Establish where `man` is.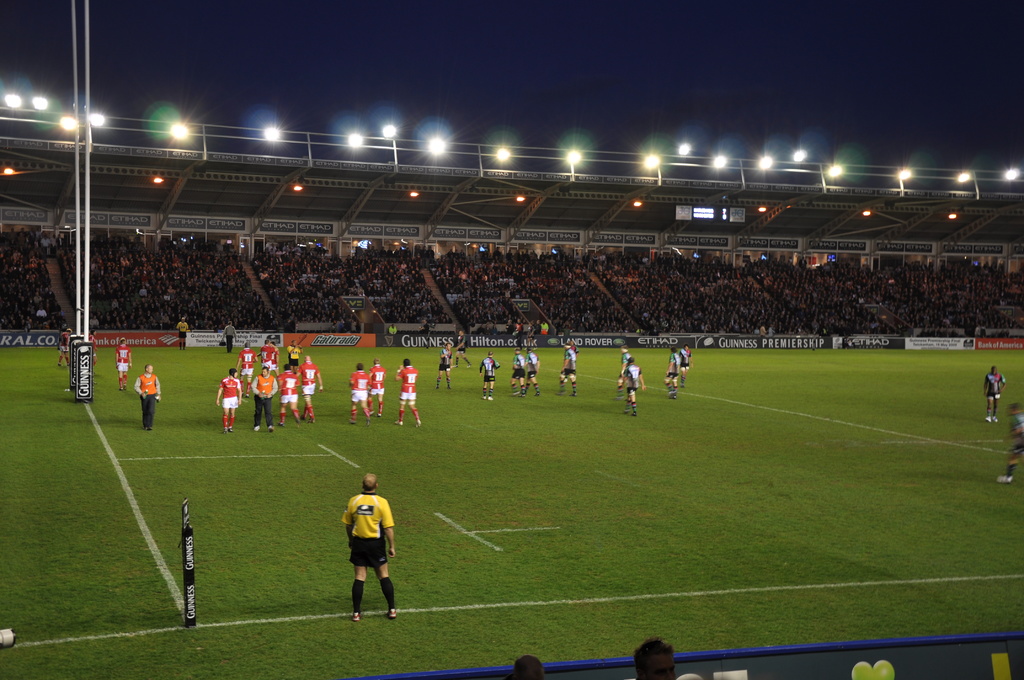
Established at select_region(135, 364, 162, 430).
